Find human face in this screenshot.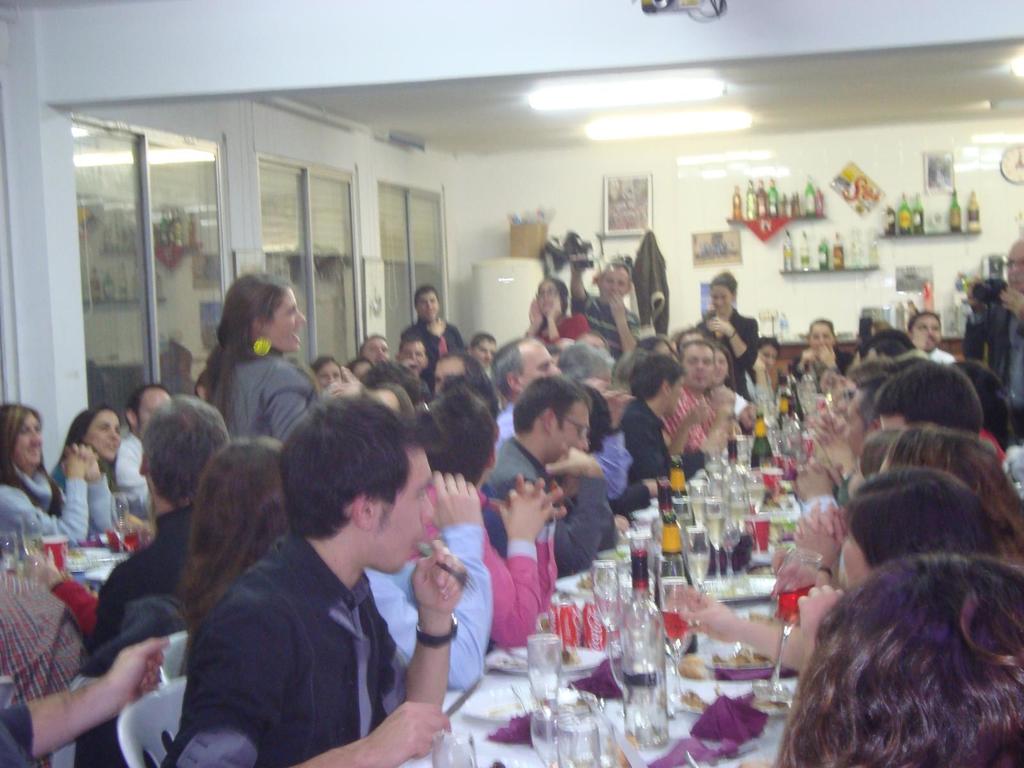
The bounding box for human face is {"left": 543, "top": 390, "right": 588, "bottom": 466}.
